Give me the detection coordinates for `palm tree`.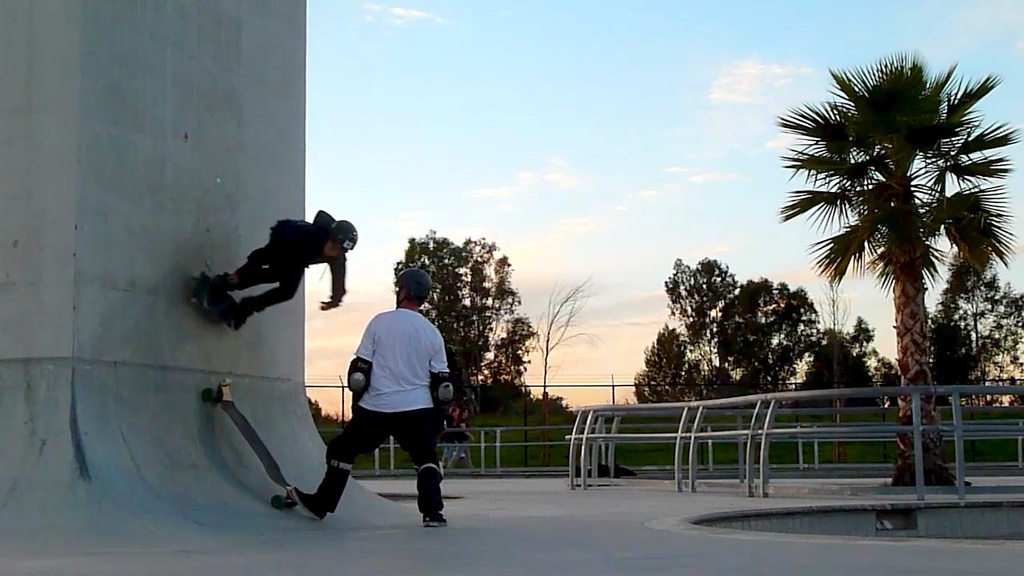
l=771, t=46, r=1023, b=486.
